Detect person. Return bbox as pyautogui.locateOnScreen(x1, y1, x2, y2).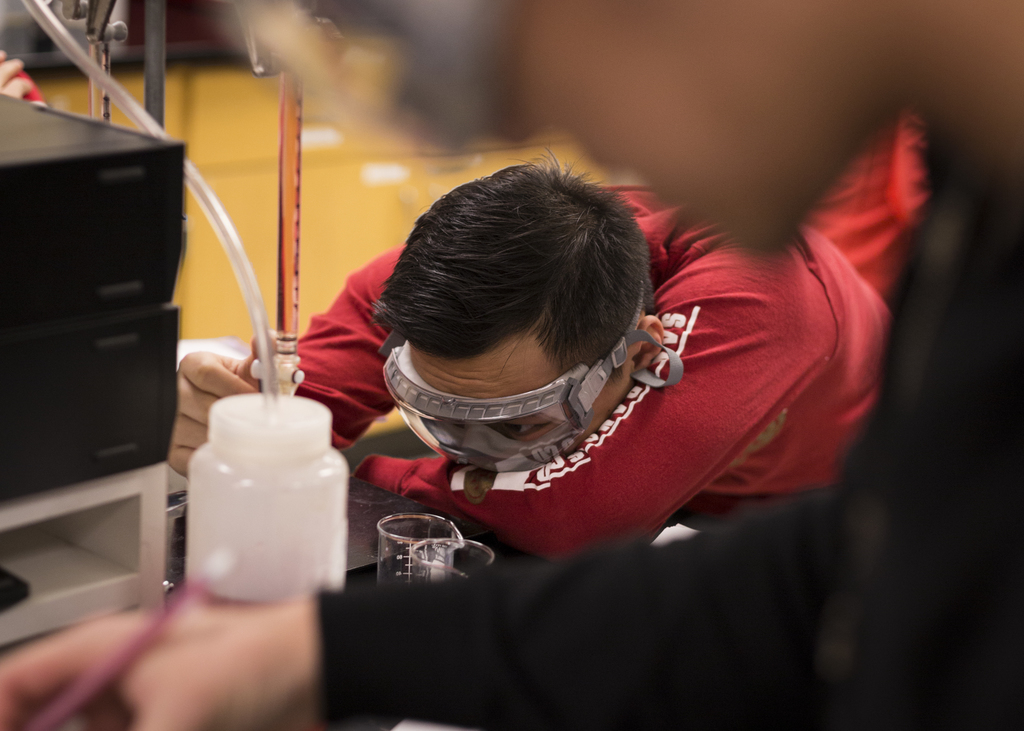
pyautogui.locateOnScreen(356, 143, 723, 584).
